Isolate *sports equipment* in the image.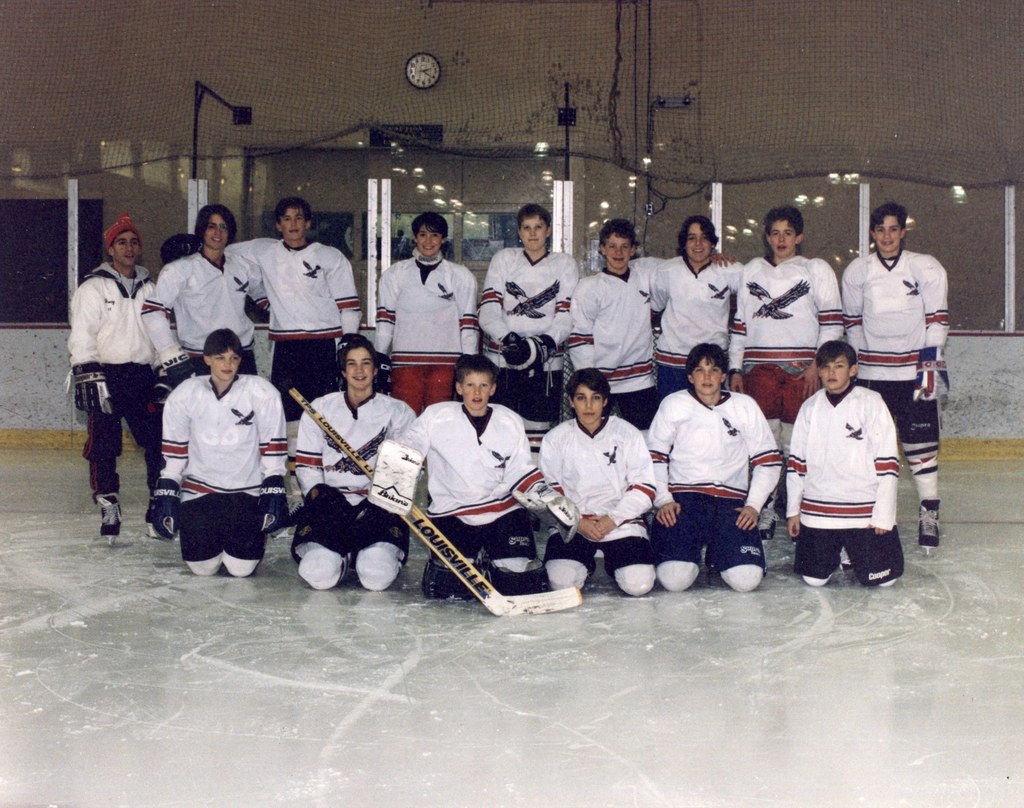
Isolated region: <box>380,350,396,383</box>.
